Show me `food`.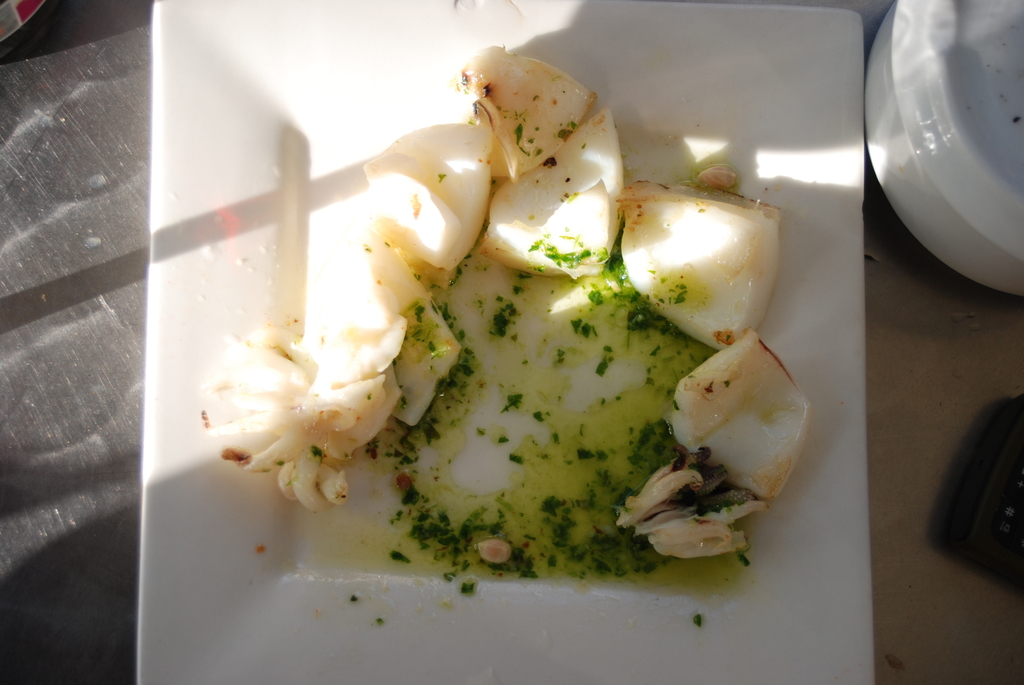
`food` is here: box=[617, 442, 778, 573].
